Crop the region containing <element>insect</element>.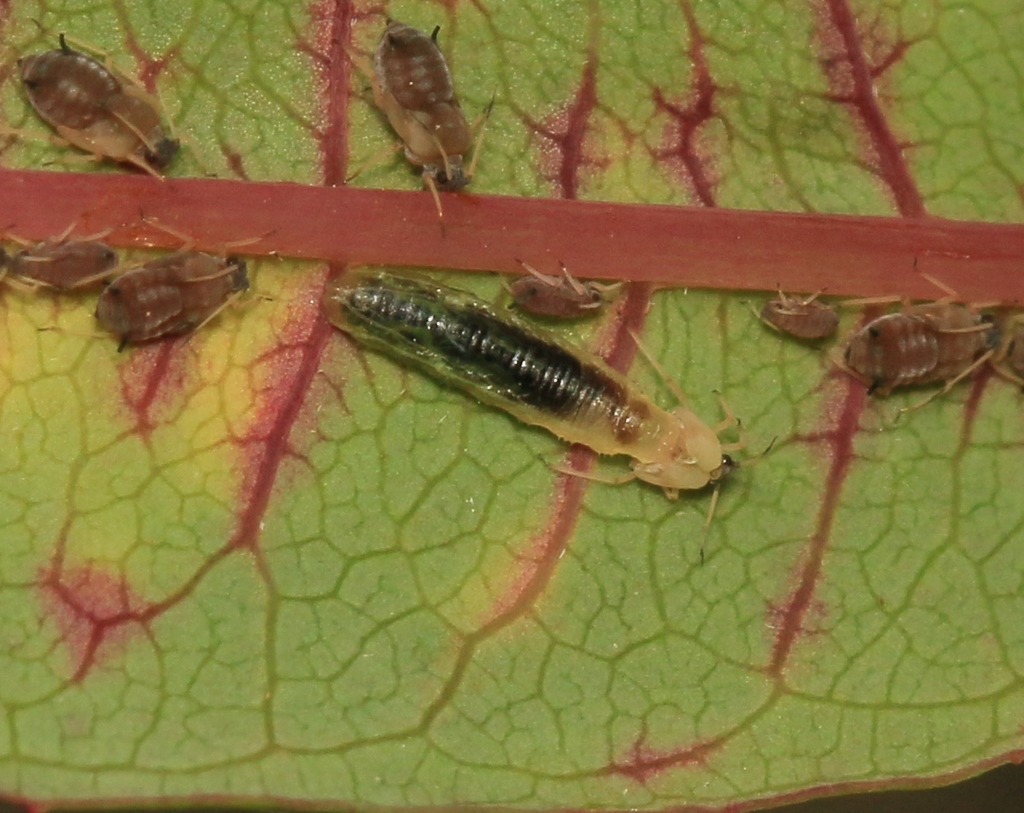
Crop region: l=327, t=15, r=501, b=219.
